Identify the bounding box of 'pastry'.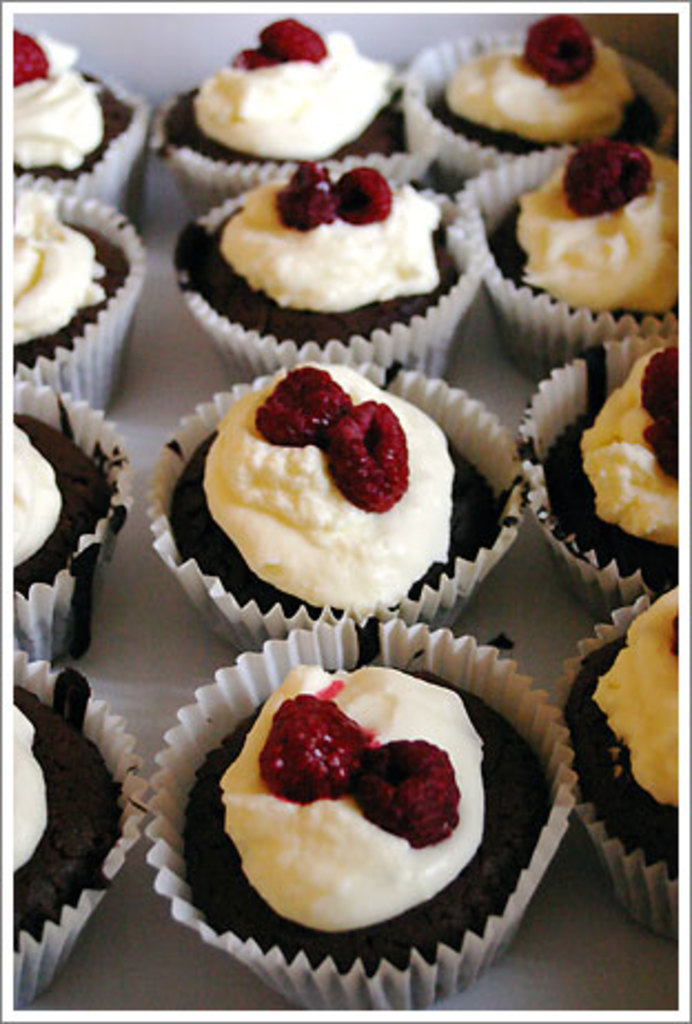
x1=142 y1=357 x2=526 y2=621.
